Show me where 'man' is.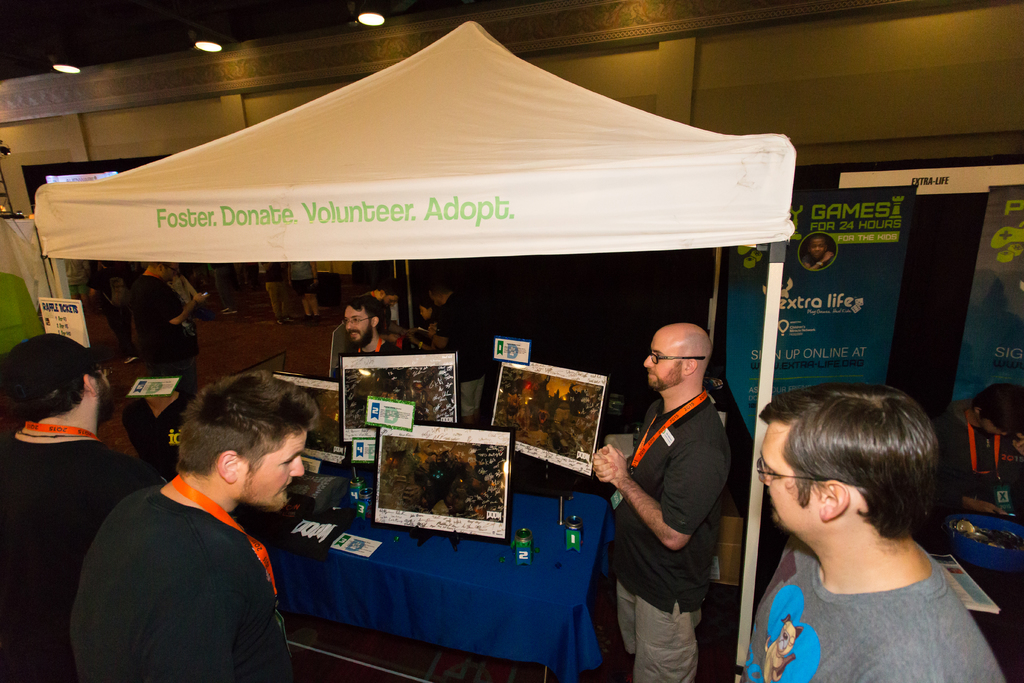
'man' is at left=68, top=374, right=342, bottom=675.
